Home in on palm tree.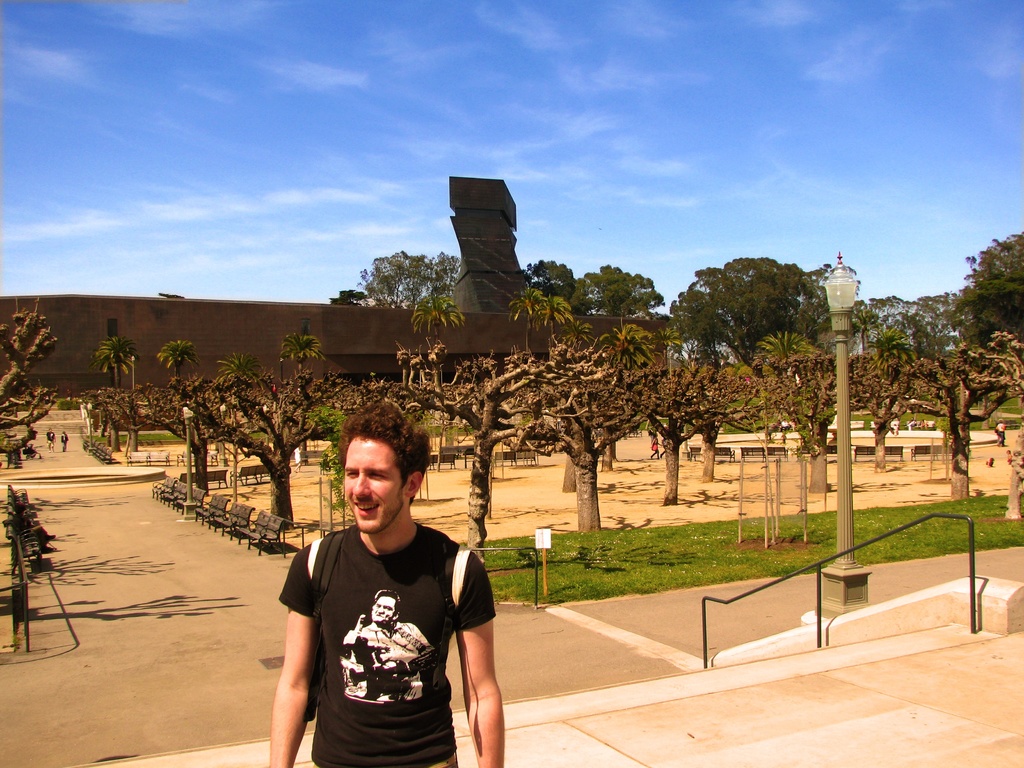
Homed in at [650, 358, 707, 488].
